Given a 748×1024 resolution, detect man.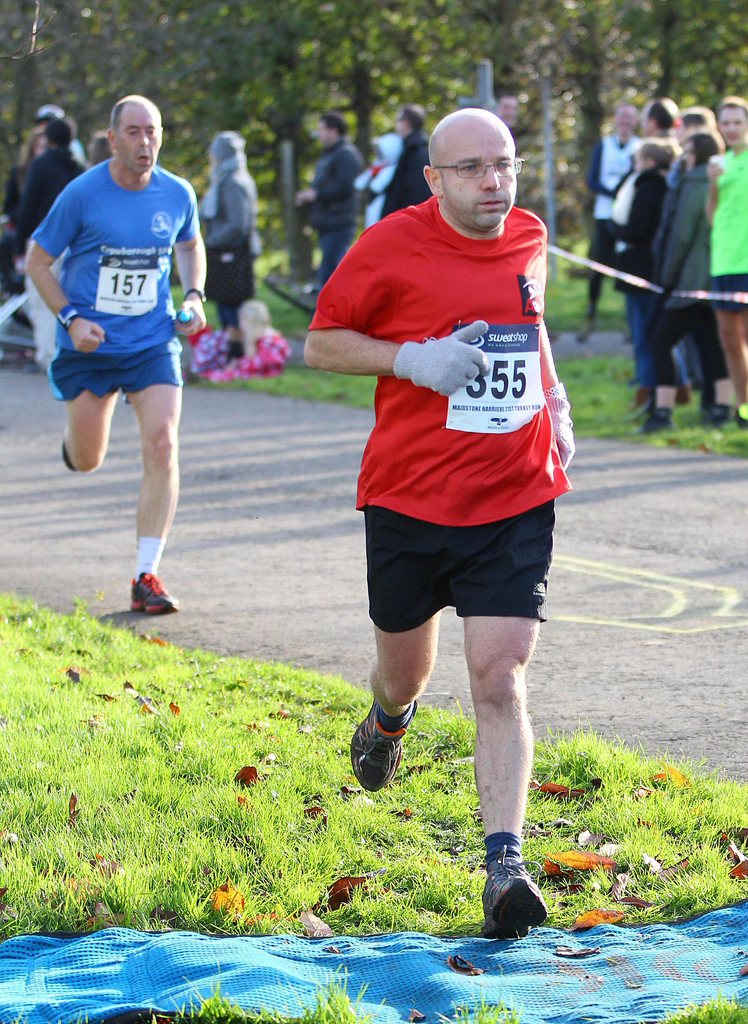
detection(300, 106, 581, 941).
